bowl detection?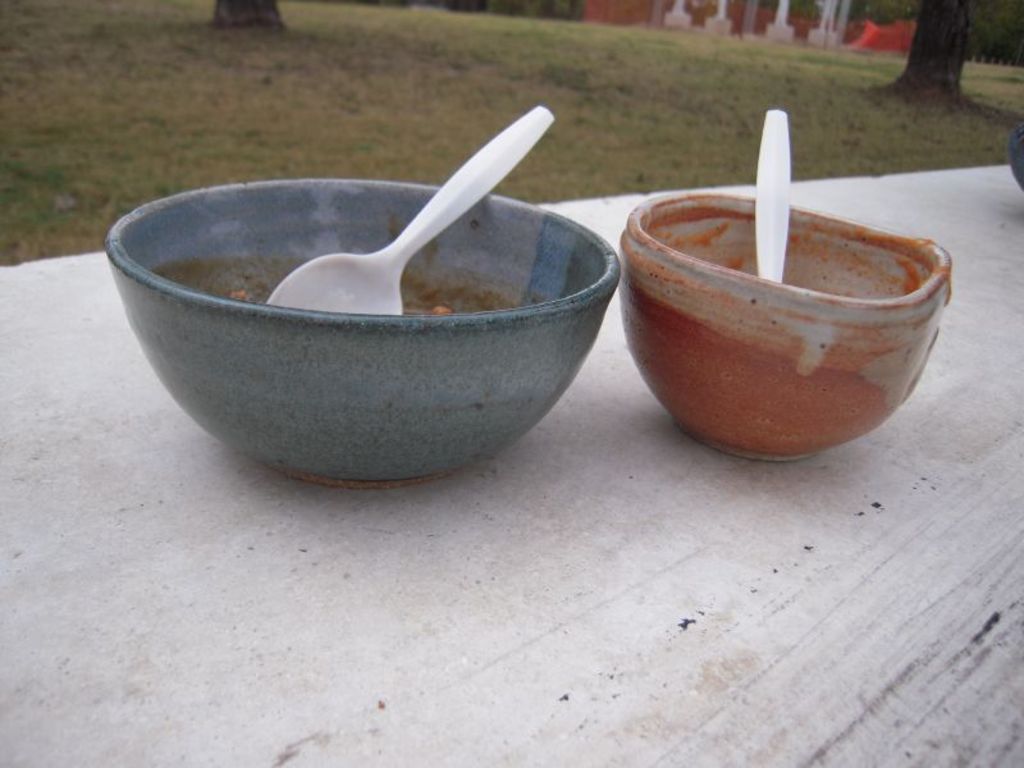
[101,173,623,486]
